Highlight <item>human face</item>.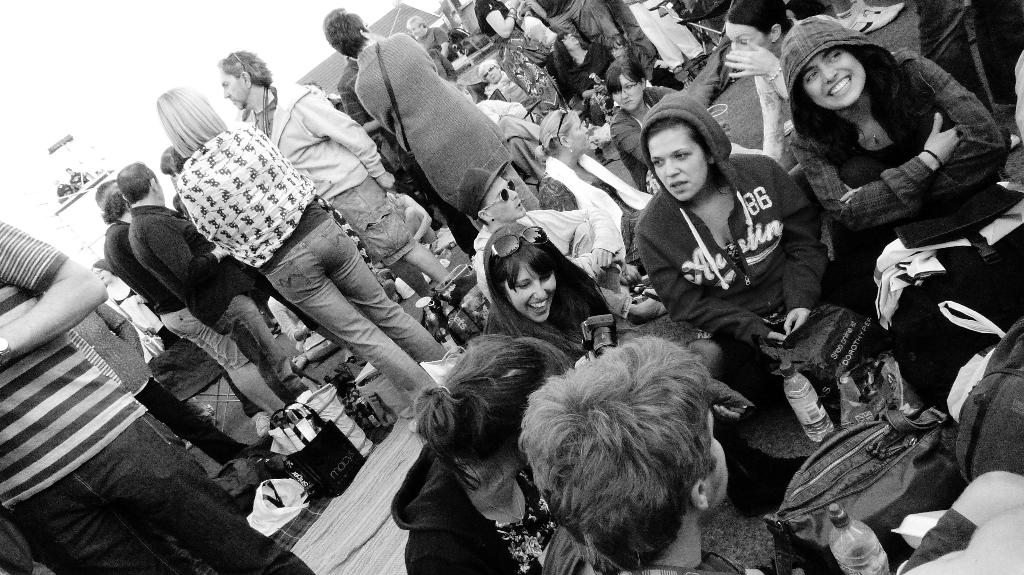
Highlighted region: l=795, t=38, r=871, b=114.
